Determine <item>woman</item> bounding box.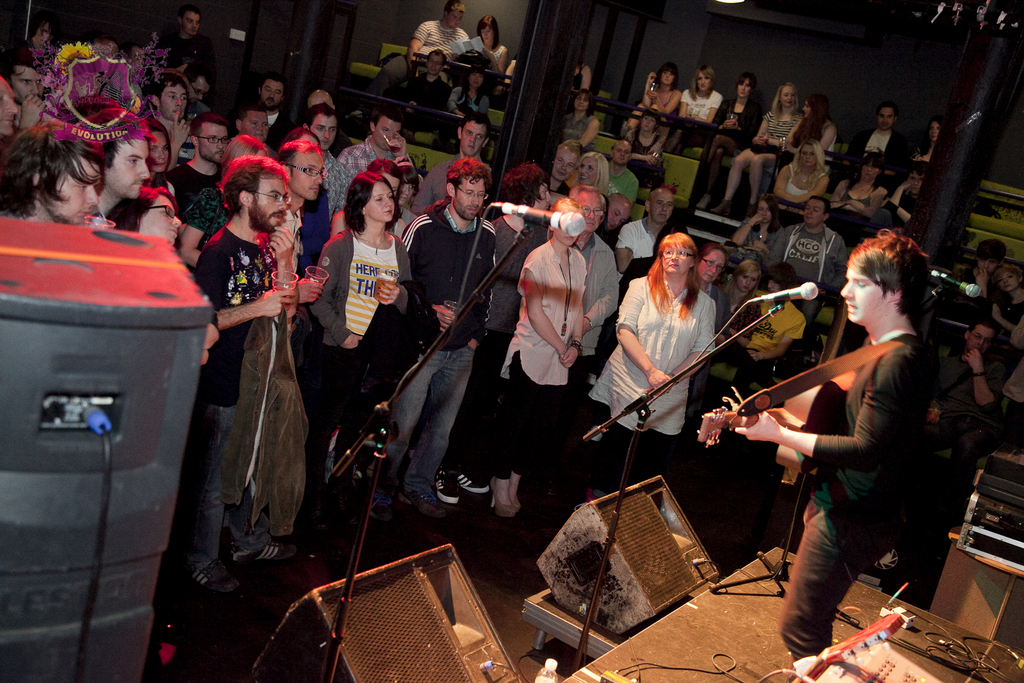
Determined: rect(698, 73, 762, 206).
